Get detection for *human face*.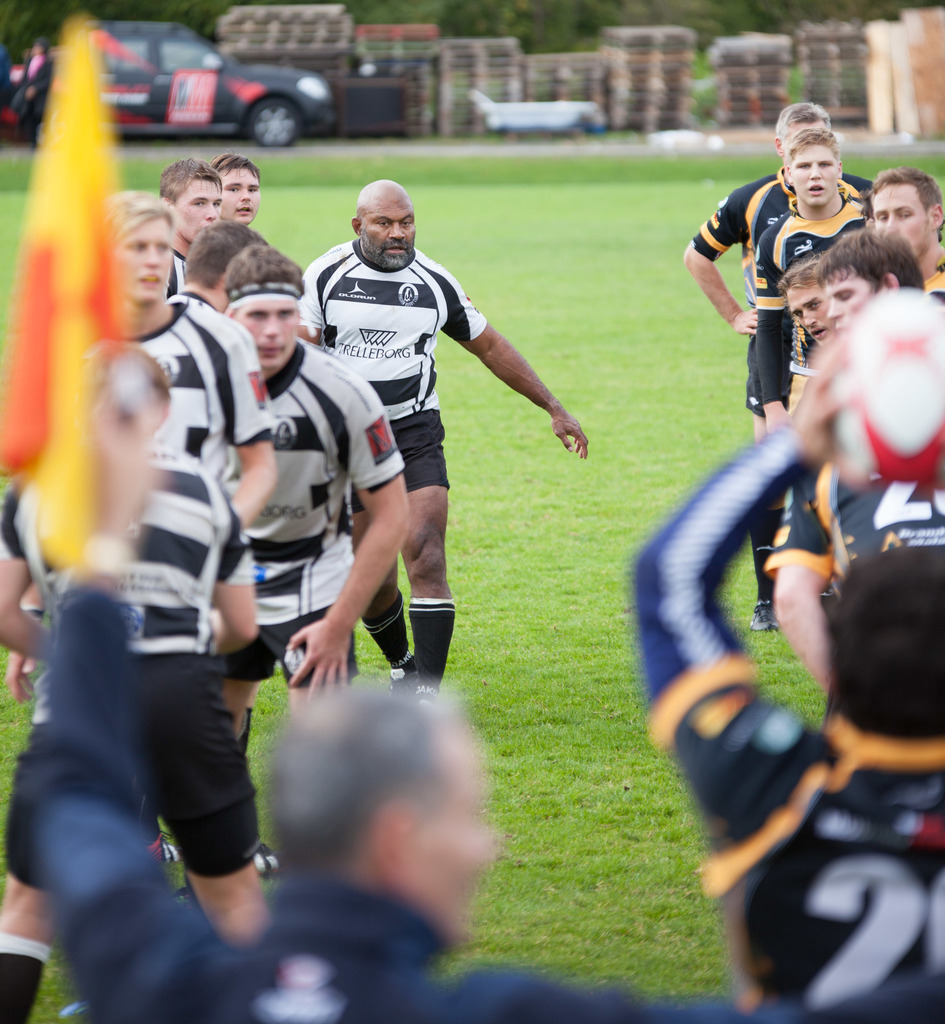
Detection: BBox(788, 145, 839, 208).
